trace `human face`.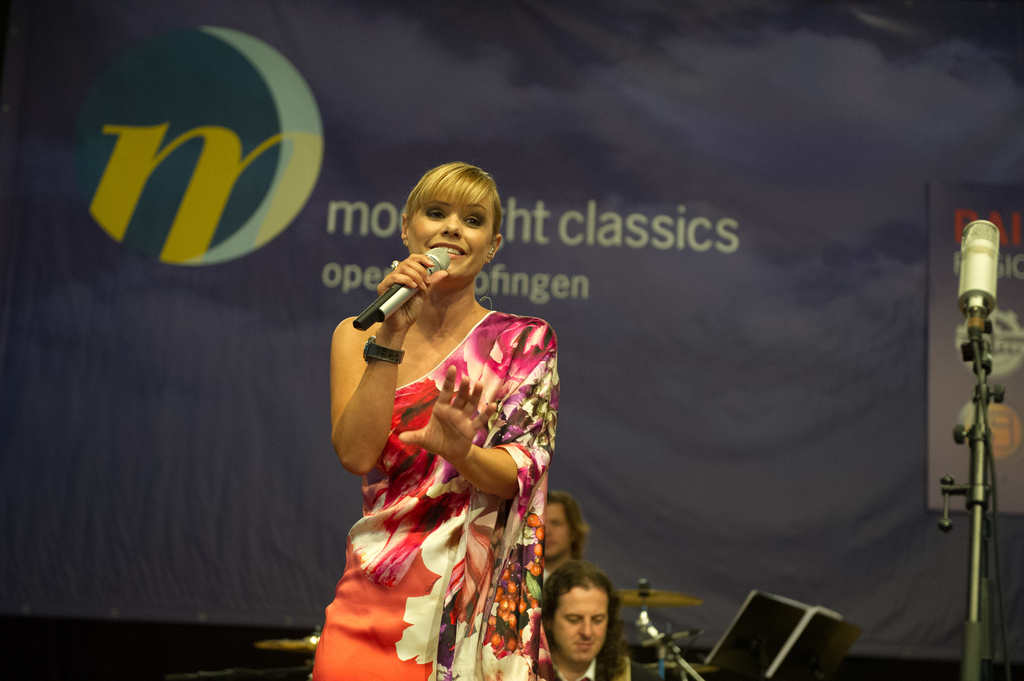
Traced to <region>544, 497, 572, 561</region>.
